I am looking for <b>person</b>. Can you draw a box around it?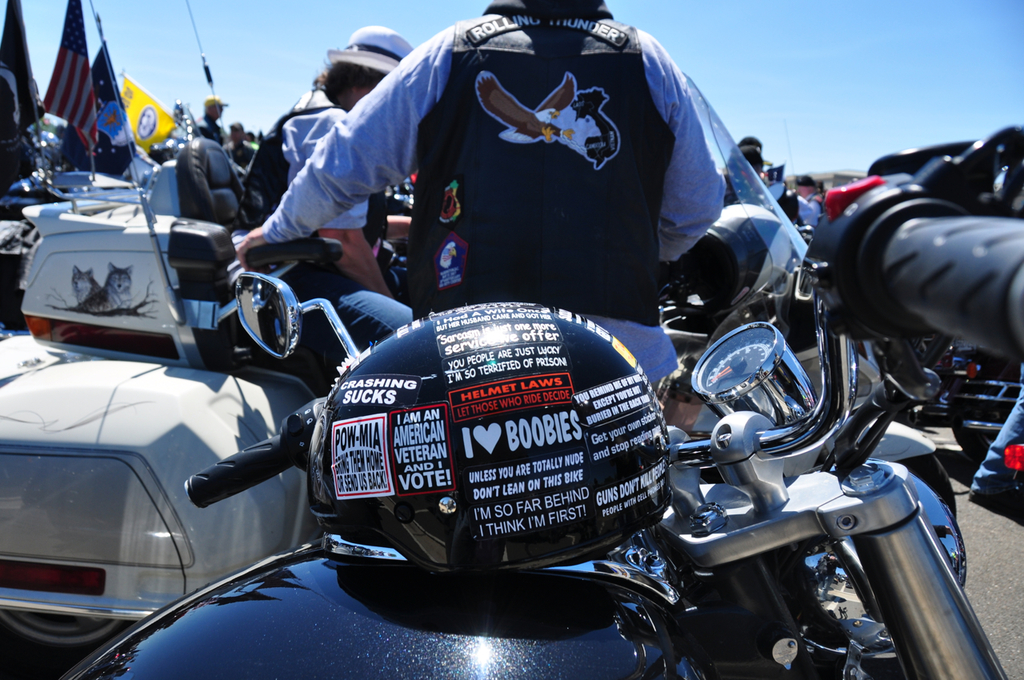
Sure, the bounding box is bbox=(200, 97, 231, 142).
